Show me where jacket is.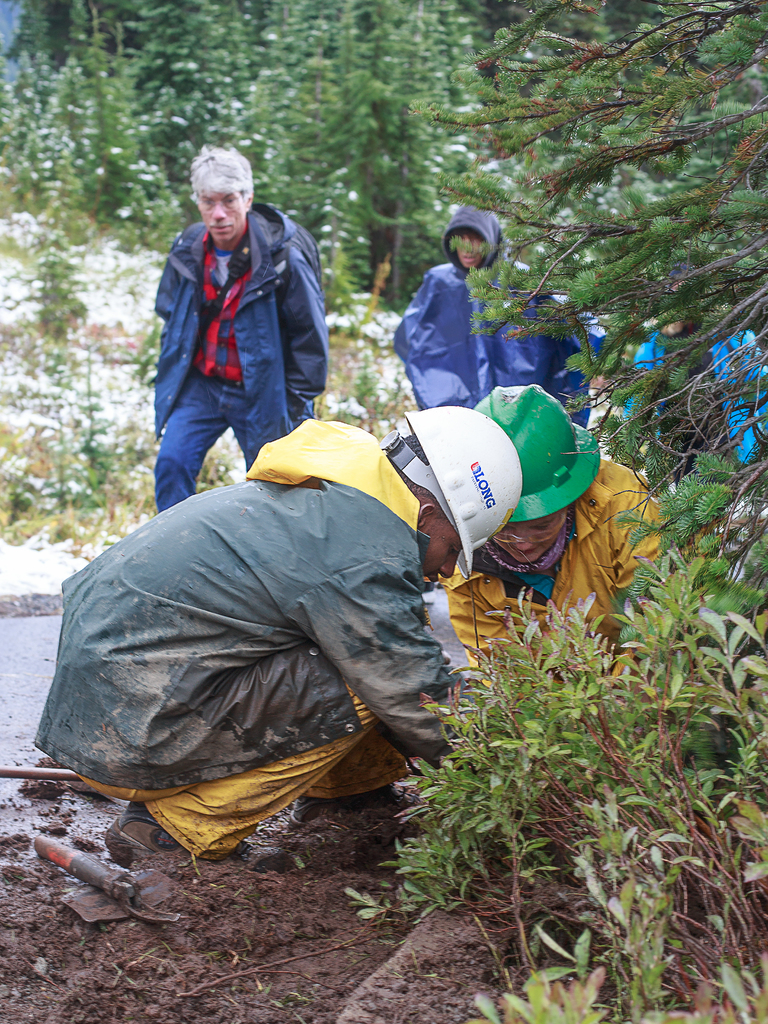
jacket is at <region>145, 203, 331, 420</region>.
